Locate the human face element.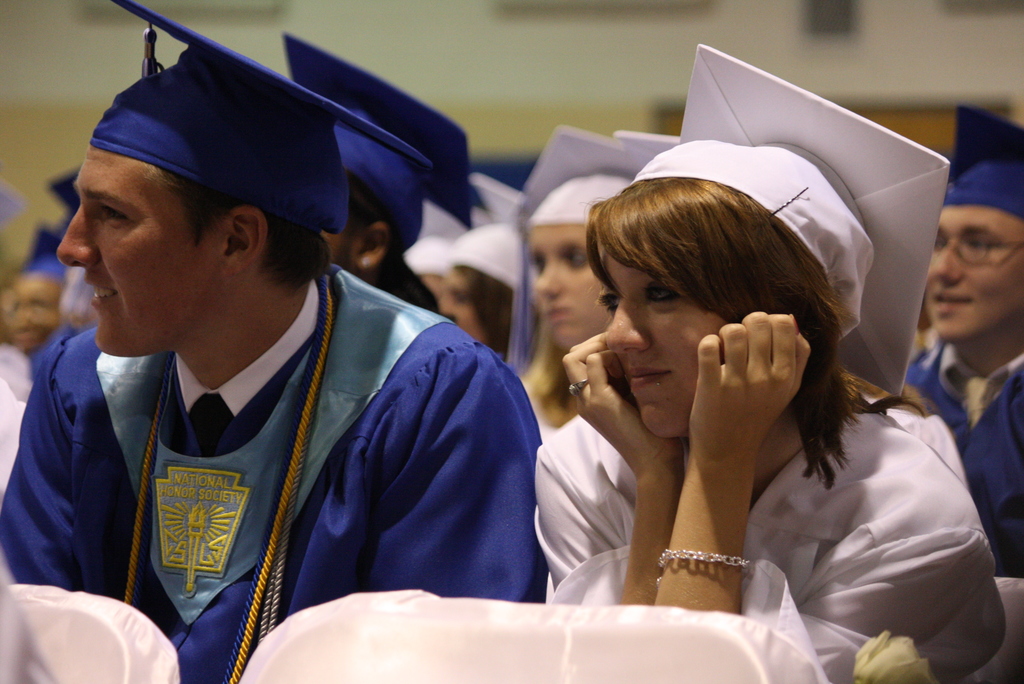
Element bbox: left=438, top=266, right=492, bottom=342.
